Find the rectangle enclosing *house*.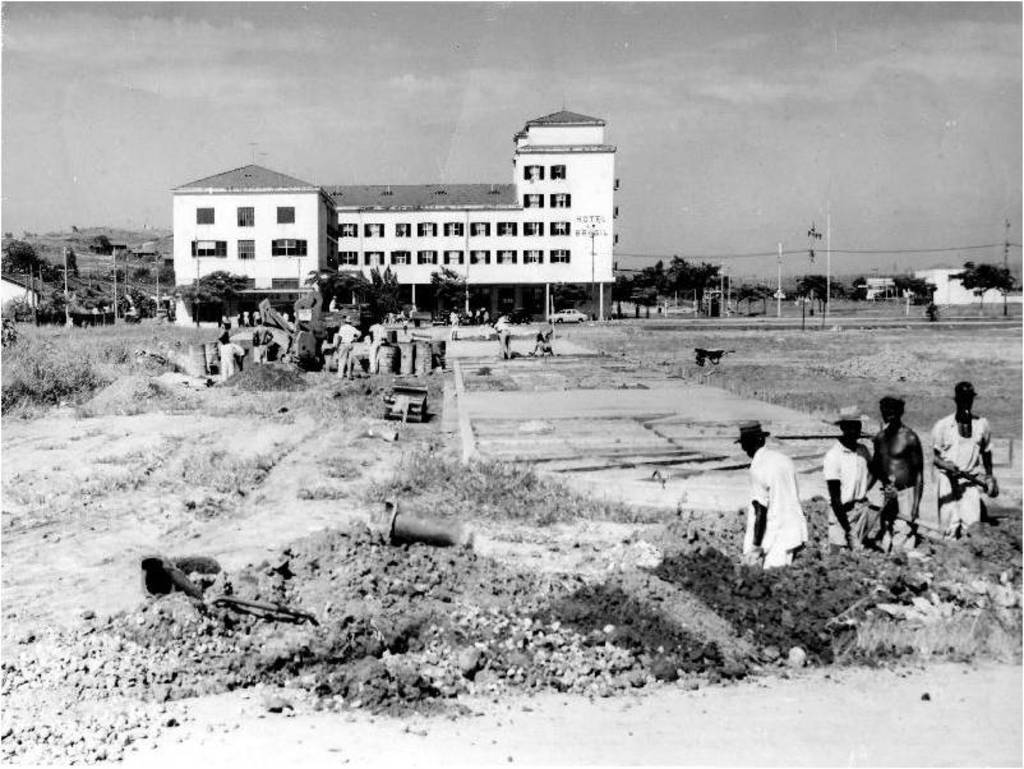
[x1=170, y1=101, x2=622, y2=324].
